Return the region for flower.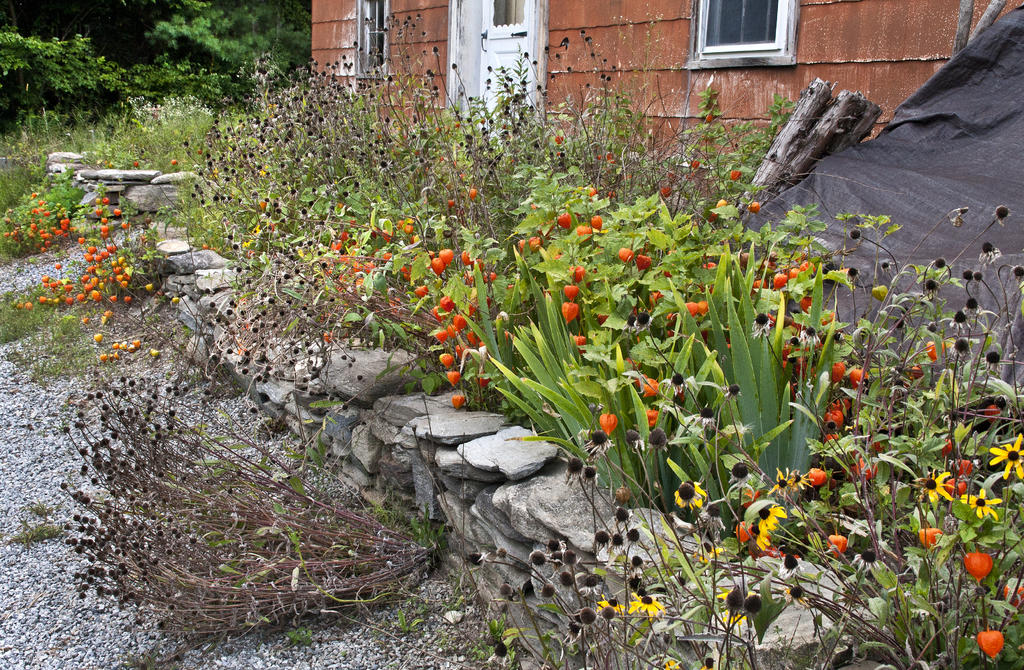
772 272 789 294.
